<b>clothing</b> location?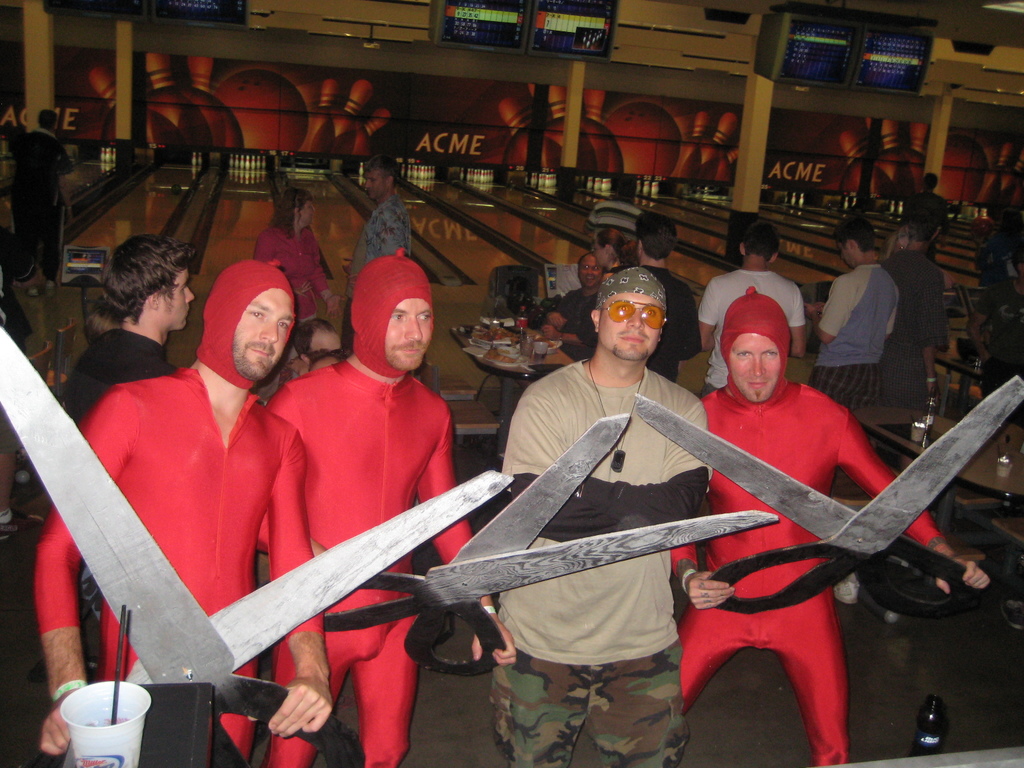
select_region(490, 356, 710, 767)
